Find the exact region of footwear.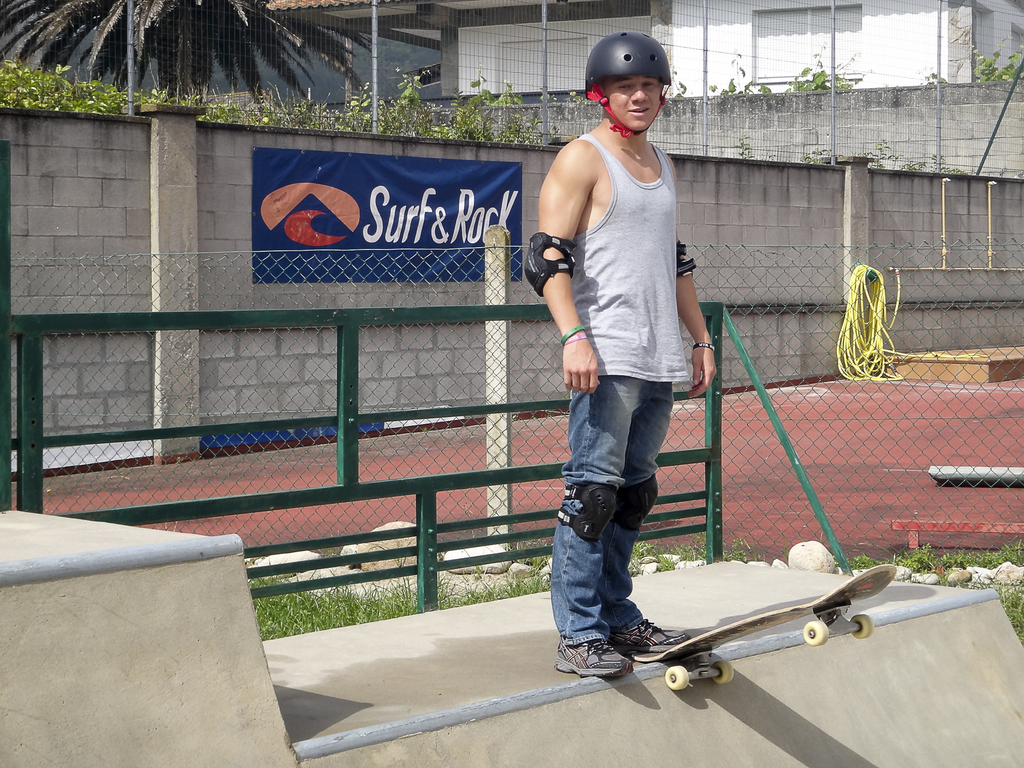
Exact region: Rect(555, 641, 632, 678).
